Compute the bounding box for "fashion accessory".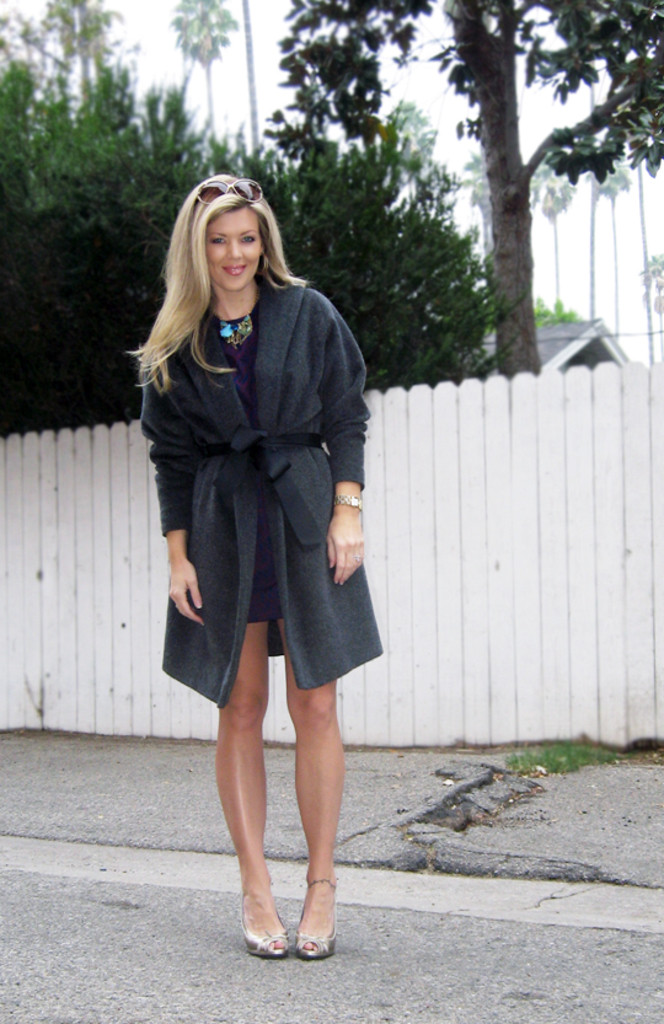
(189, 178, 264, 207).
